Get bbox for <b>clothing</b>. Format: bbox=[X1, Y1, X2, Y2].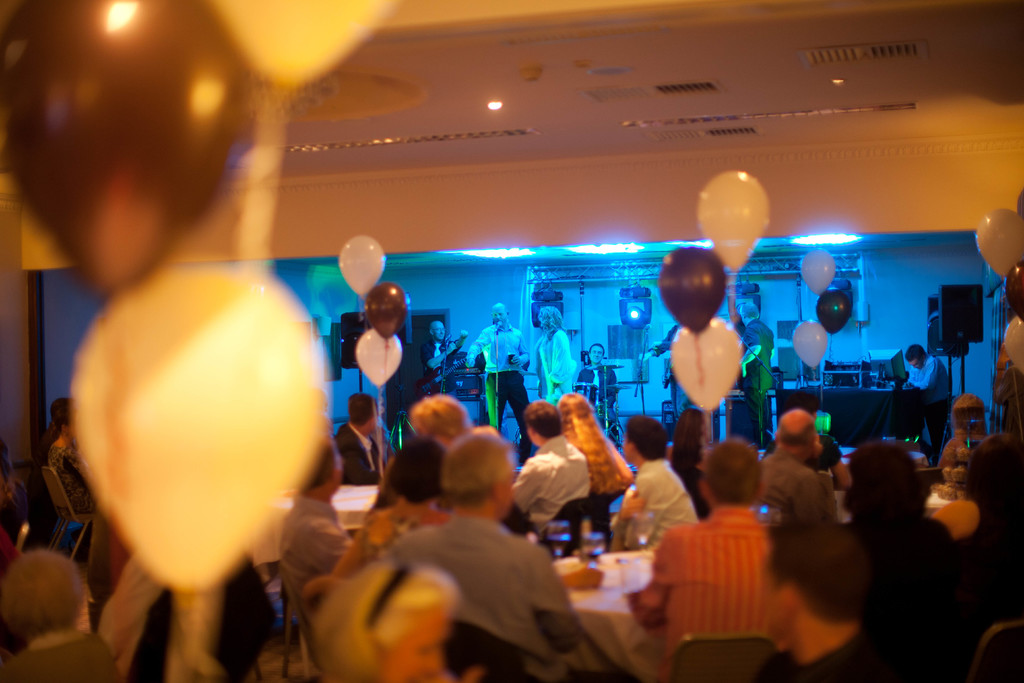
bbox=[900, 352, 952, 451].
